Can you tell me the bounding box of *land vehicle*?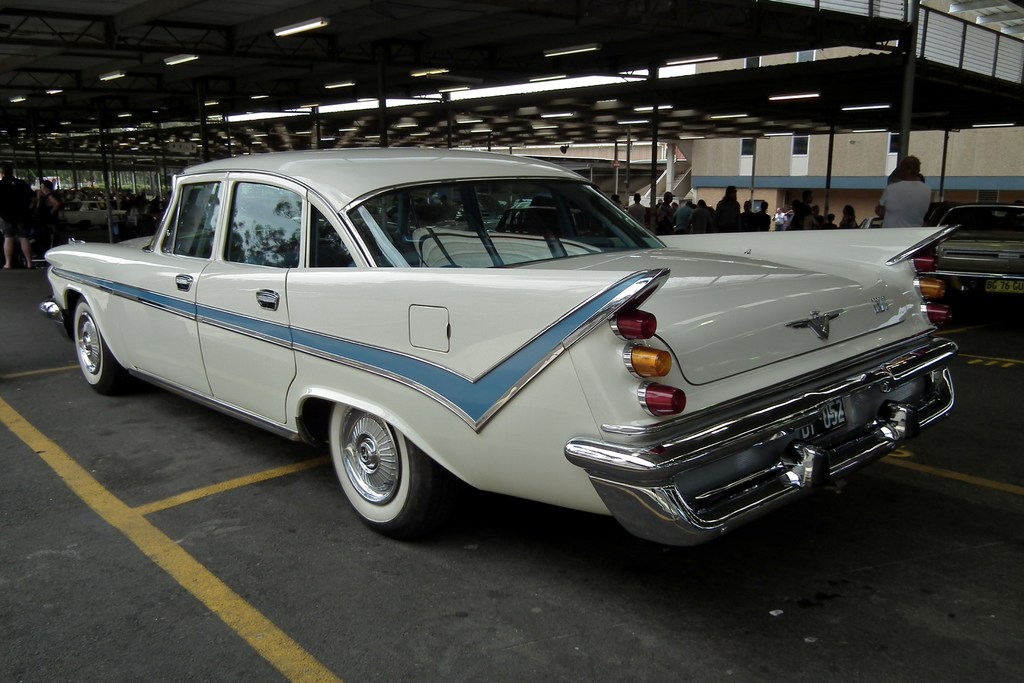
[38, 147, 955, 539].
